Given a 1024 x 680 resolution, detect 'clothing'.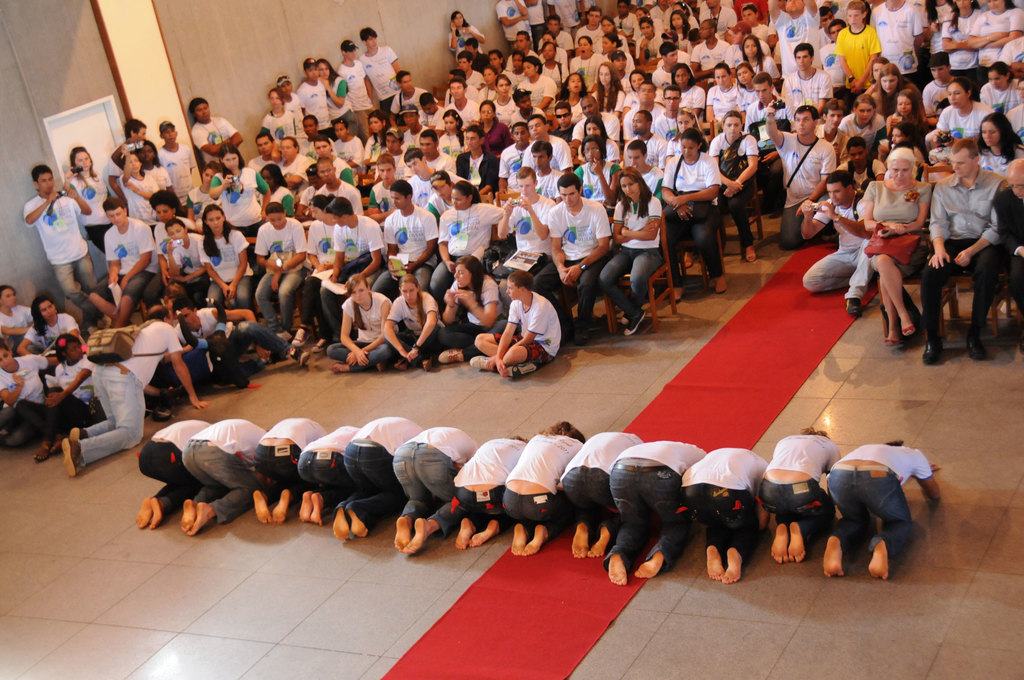
locate(937, 104, 1000, 141).
